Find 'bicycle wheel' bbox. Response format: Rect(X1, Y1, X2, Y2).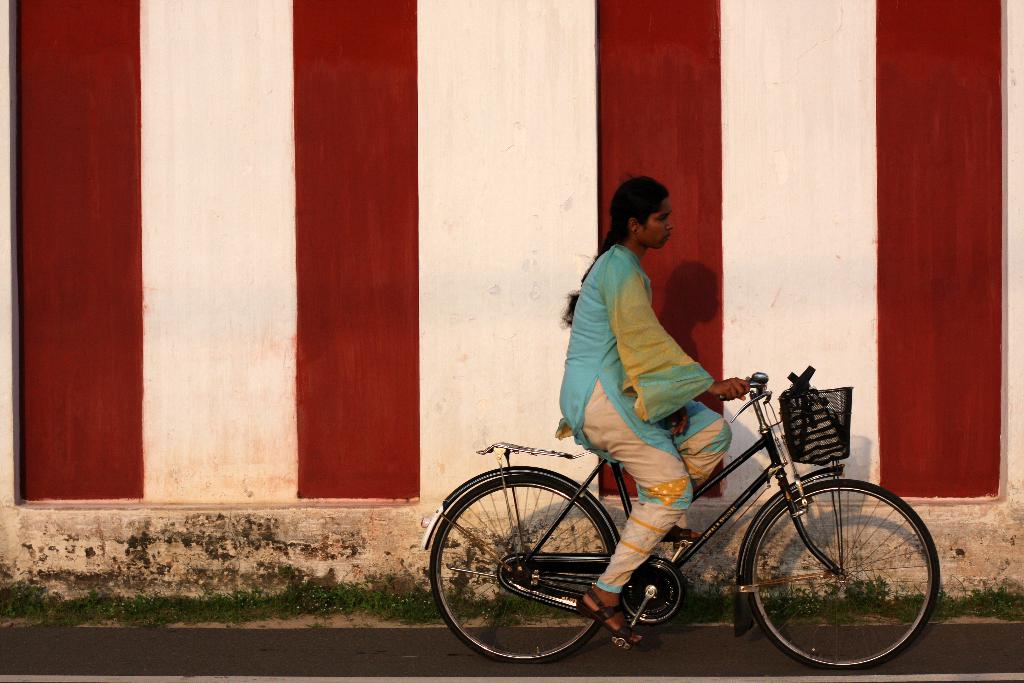
Rect(748, 481, 942, 673).
